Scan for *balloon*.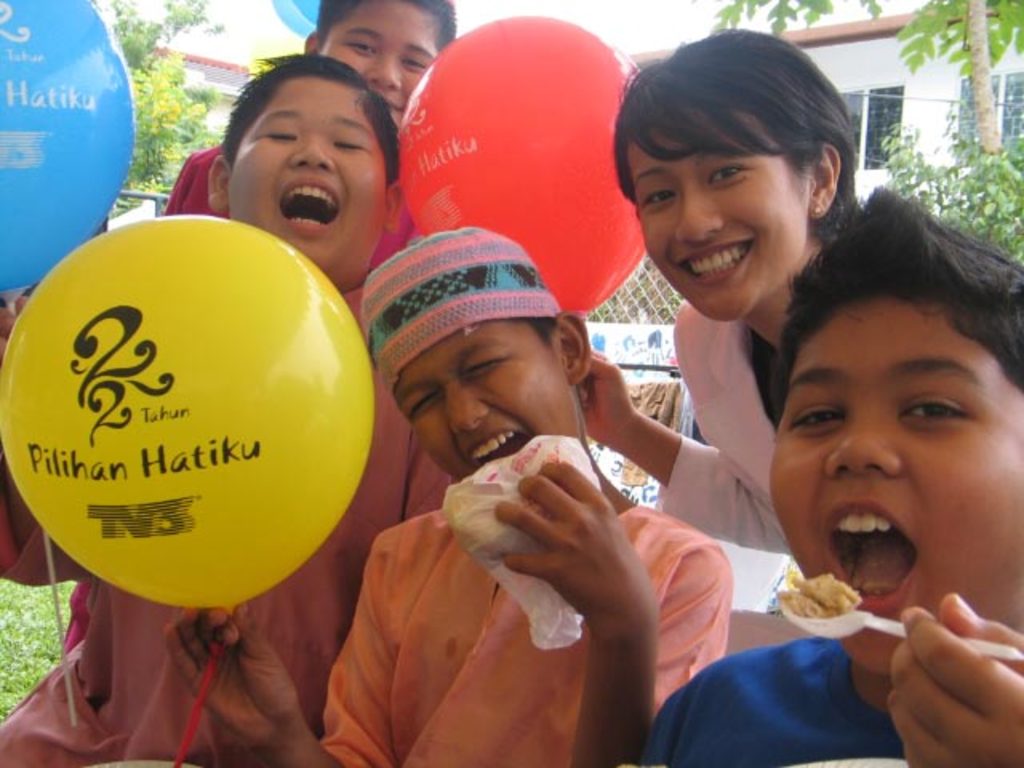
Scan result: (left=0, top=0, right=134, bottom=293).
